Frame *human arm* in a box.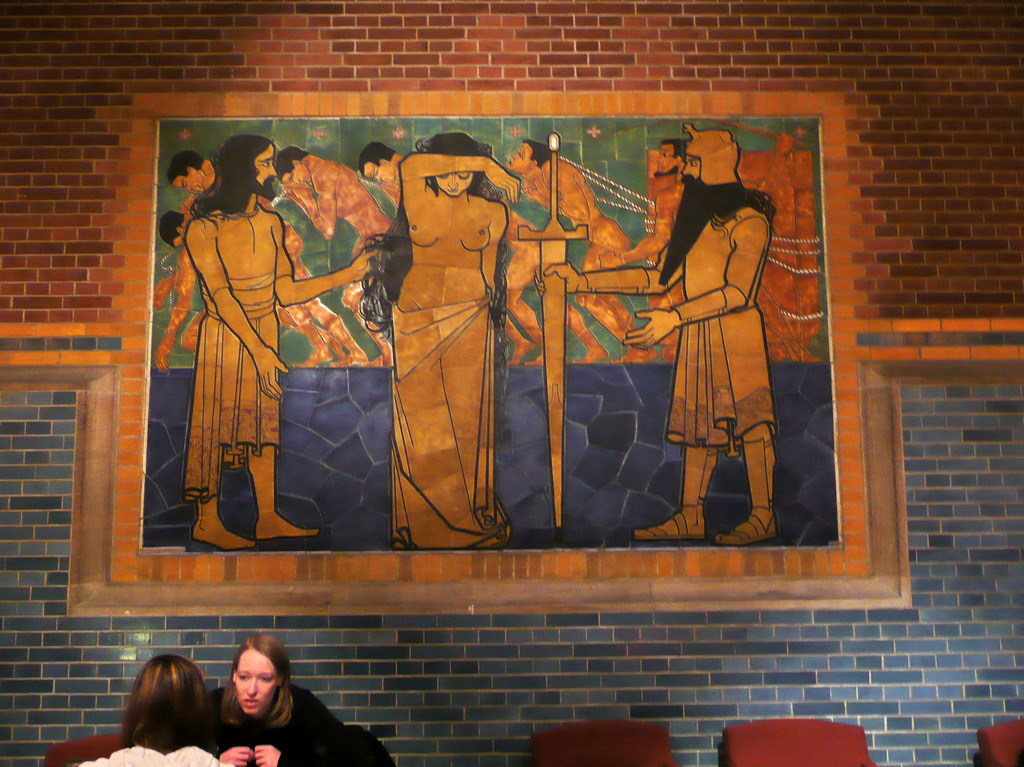
Rect(297, 179, 347, 241).
